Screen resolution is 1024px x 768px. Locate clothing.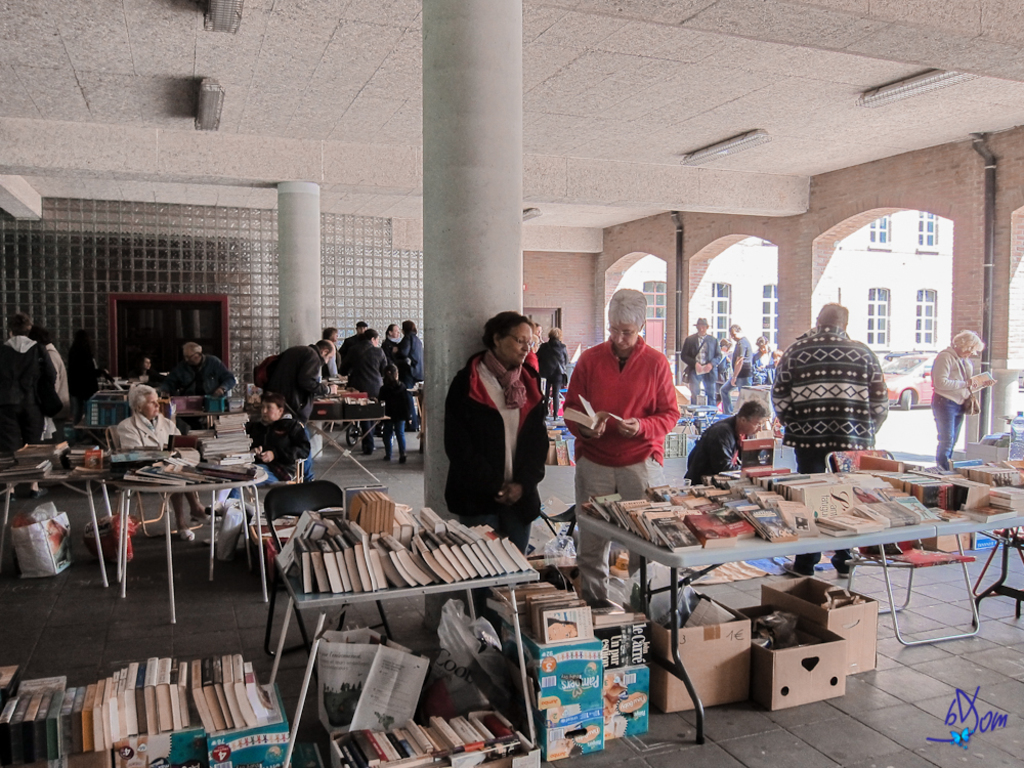
bbox=[444, 349, 555, 557].
